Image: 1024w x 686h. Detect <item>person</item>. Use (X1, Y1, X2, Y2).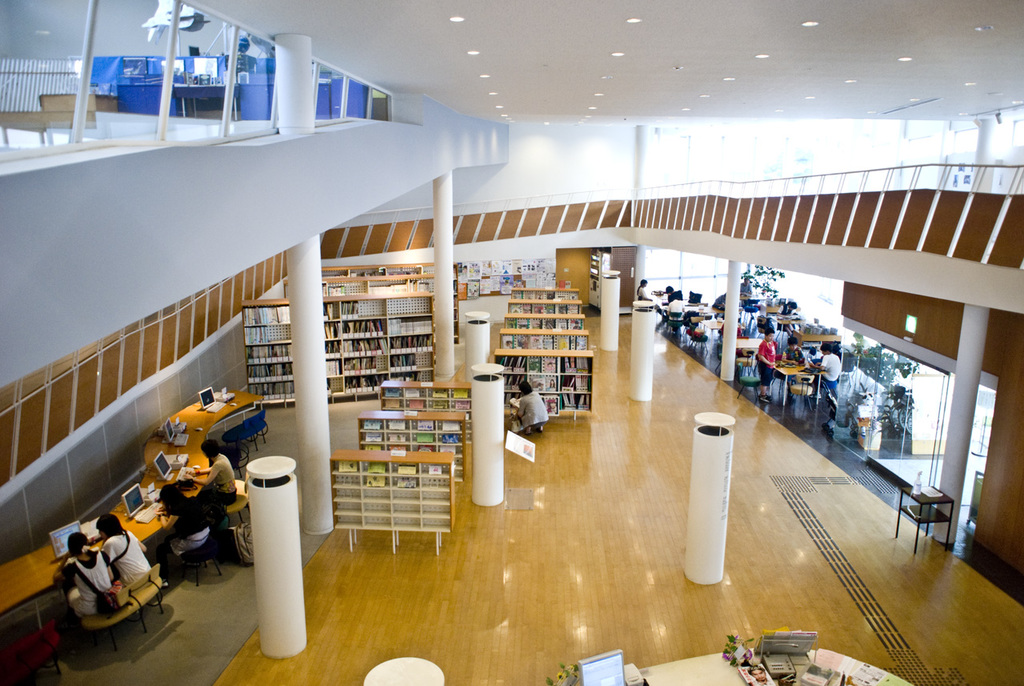
(44, 528, 120, 628).
